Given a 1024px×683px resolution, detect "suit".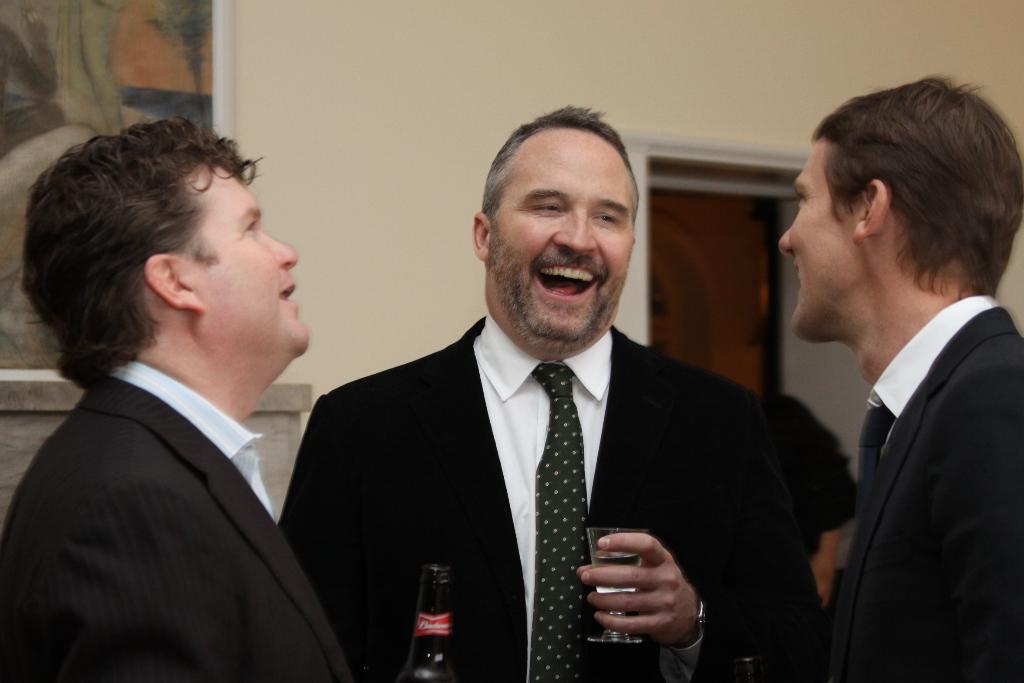
Rect(772, 185, 1023, 680).
